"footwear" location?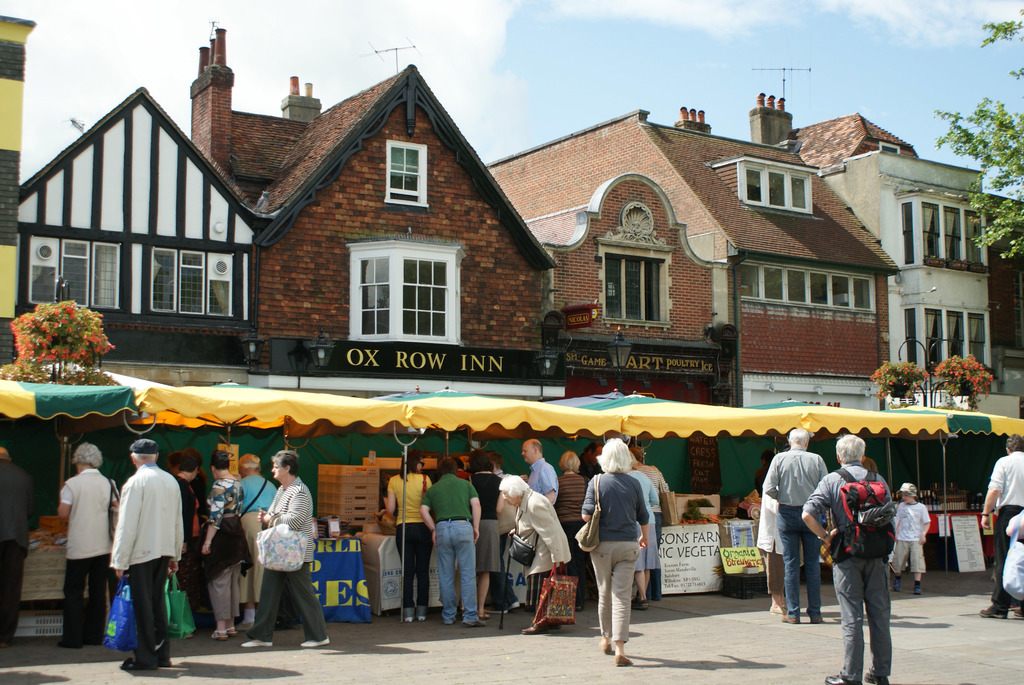
780 613 799 625
